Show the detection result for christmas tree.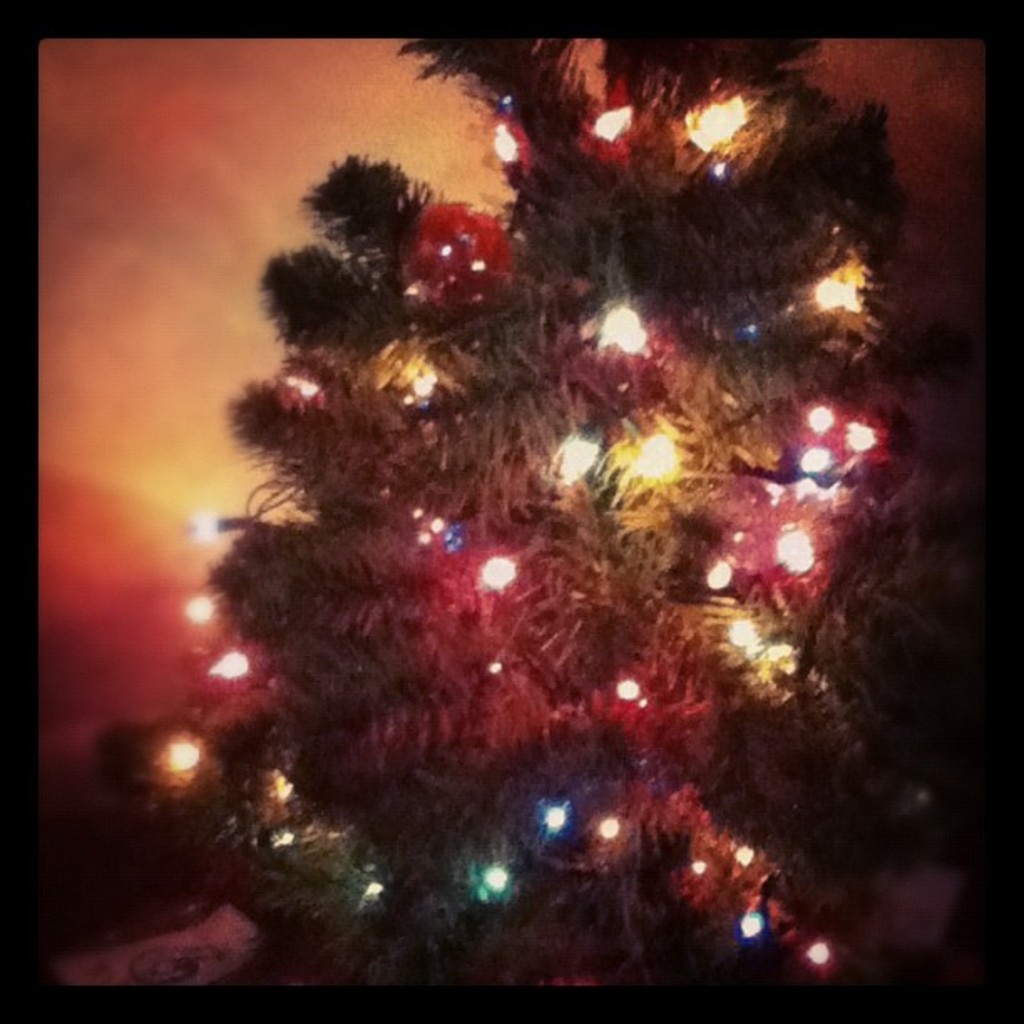
x1=127, y1=0, x2=909, y2=1019.
